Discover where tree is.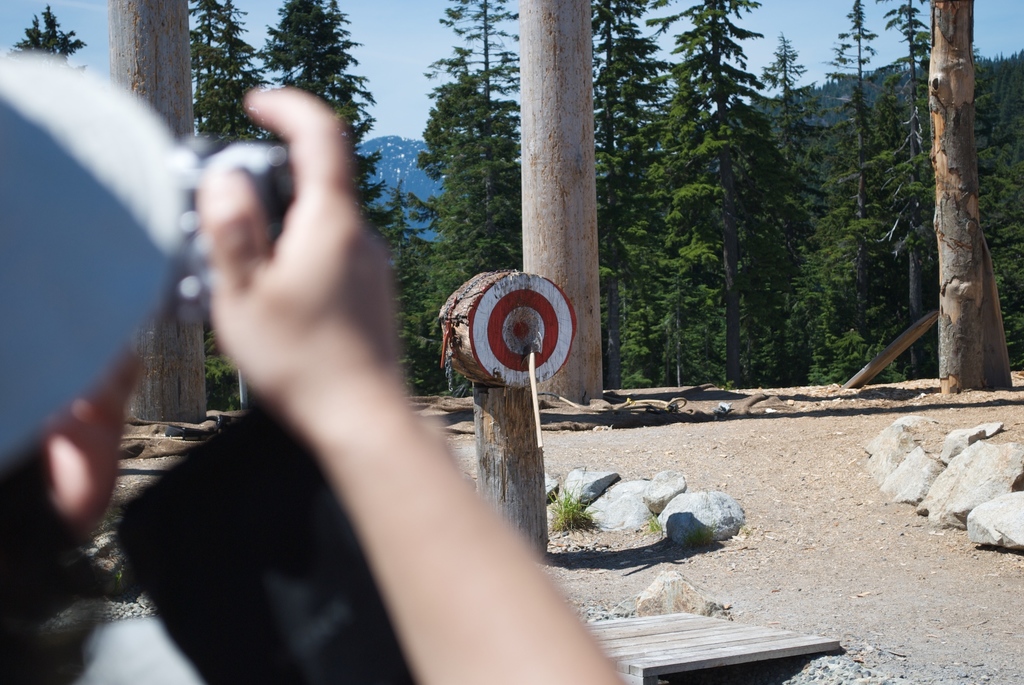
Discovered at {"left": 917, "top": 0, "right": 1014, "bottom": 395}.
